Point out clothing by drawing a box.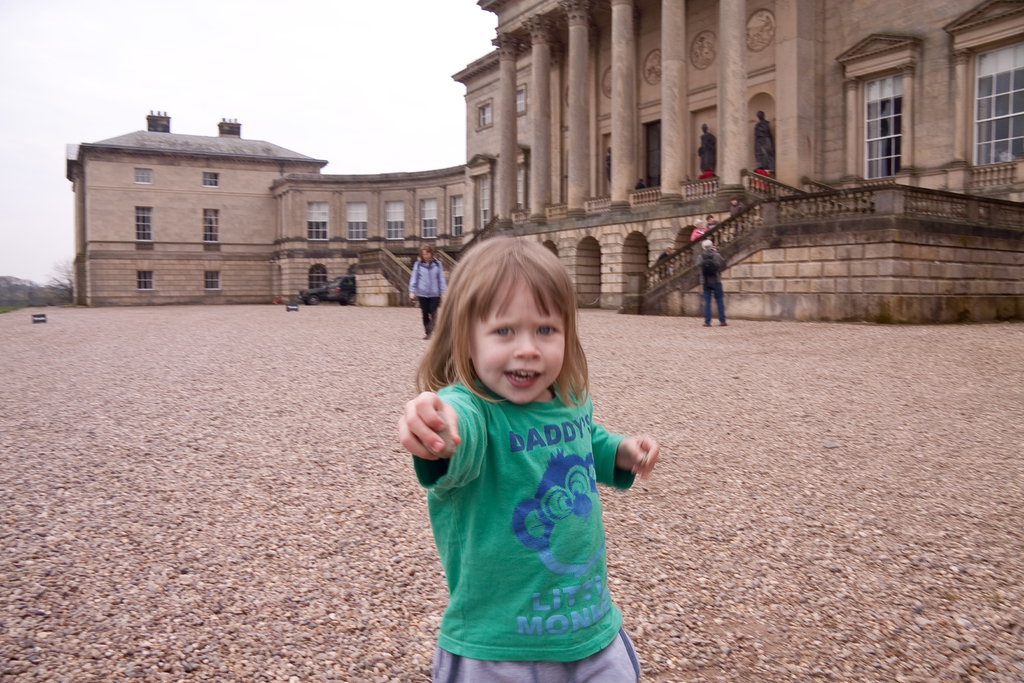
(697, 251, 727, 320).
